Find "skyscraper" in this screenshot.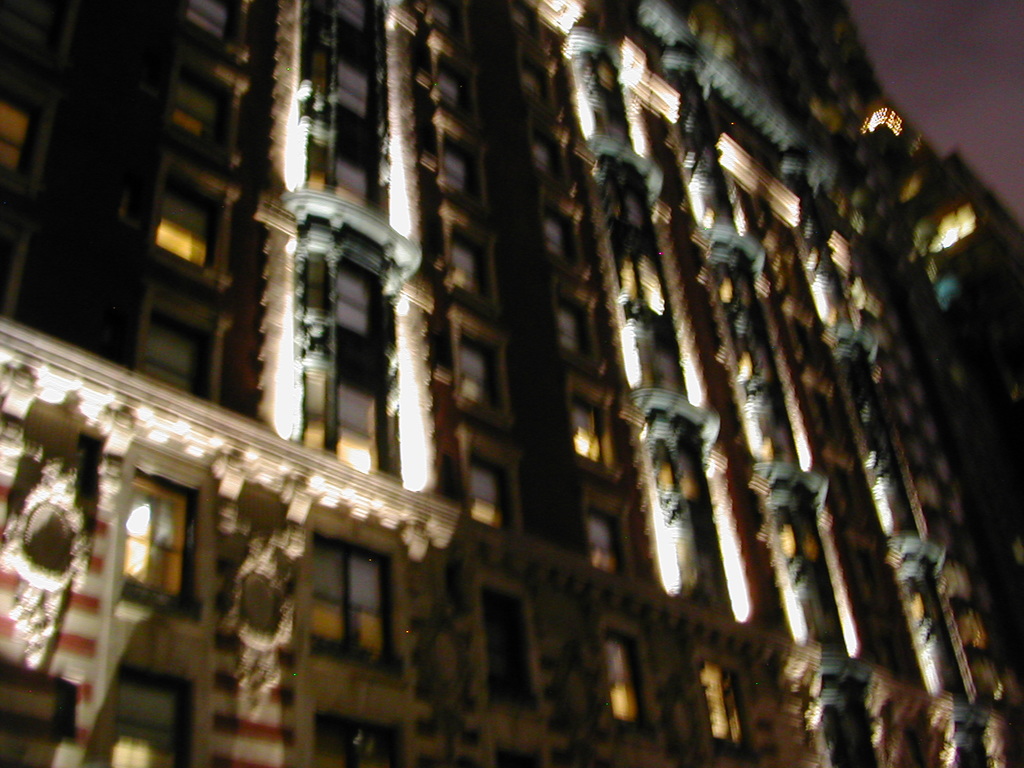
The bounding box for "skyscraper" is rect(0, 0, 1023, 767).
